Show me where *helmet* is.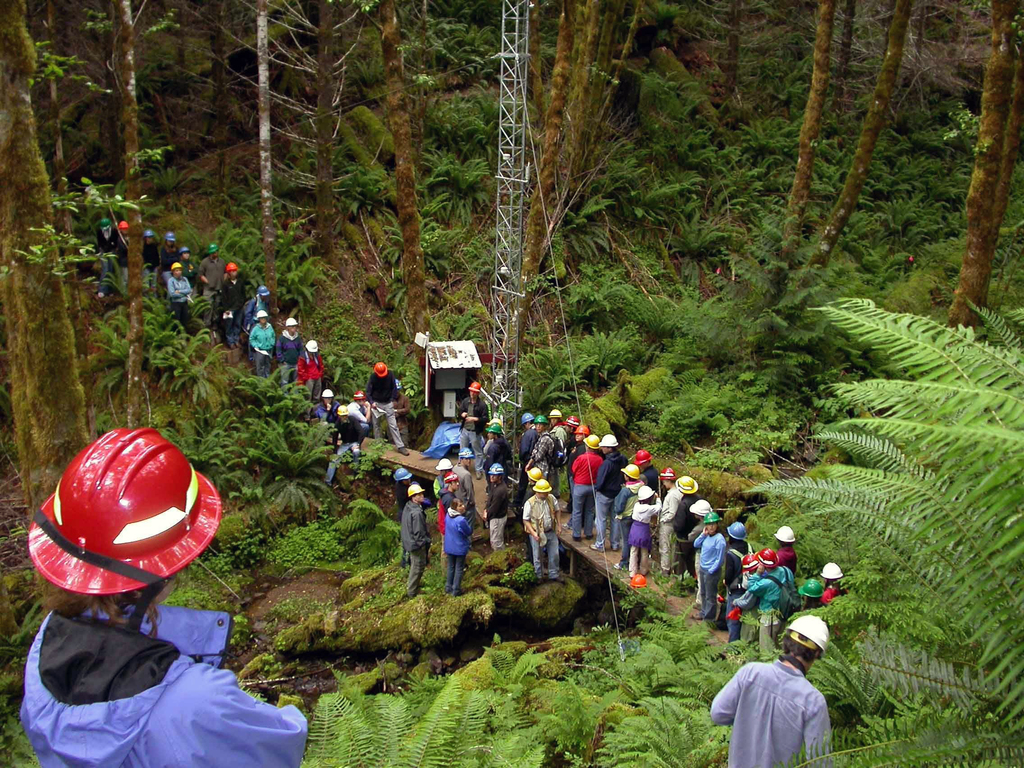
*helmet* is at bbox=(752, 545, 781, 568).
